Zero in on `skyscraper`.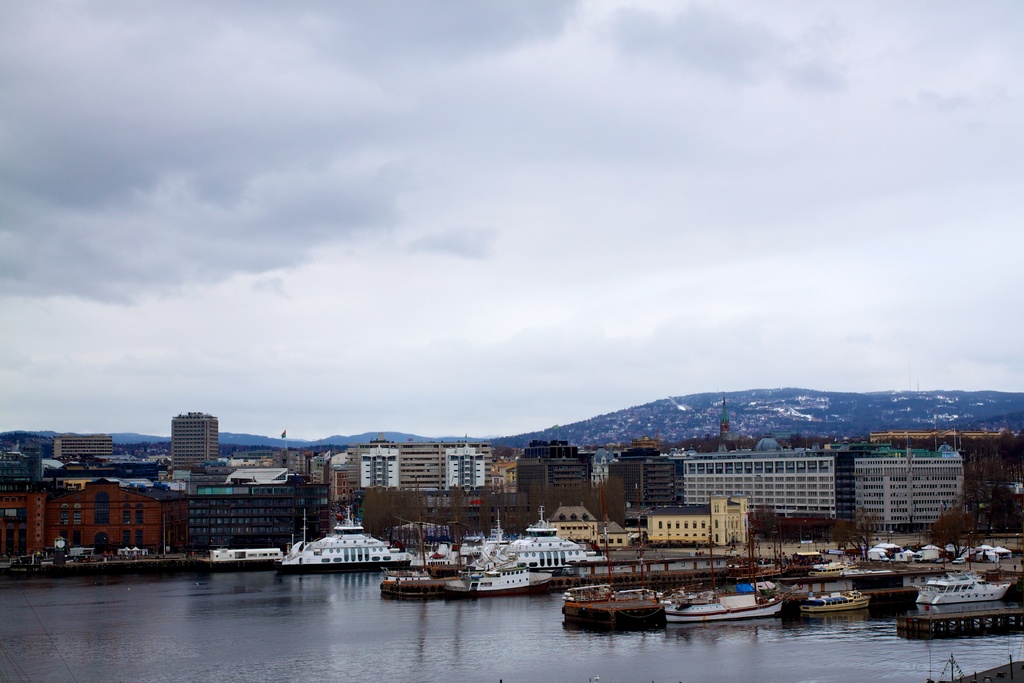
Zeroed in: bbox=(168, 404, 218, 466).
